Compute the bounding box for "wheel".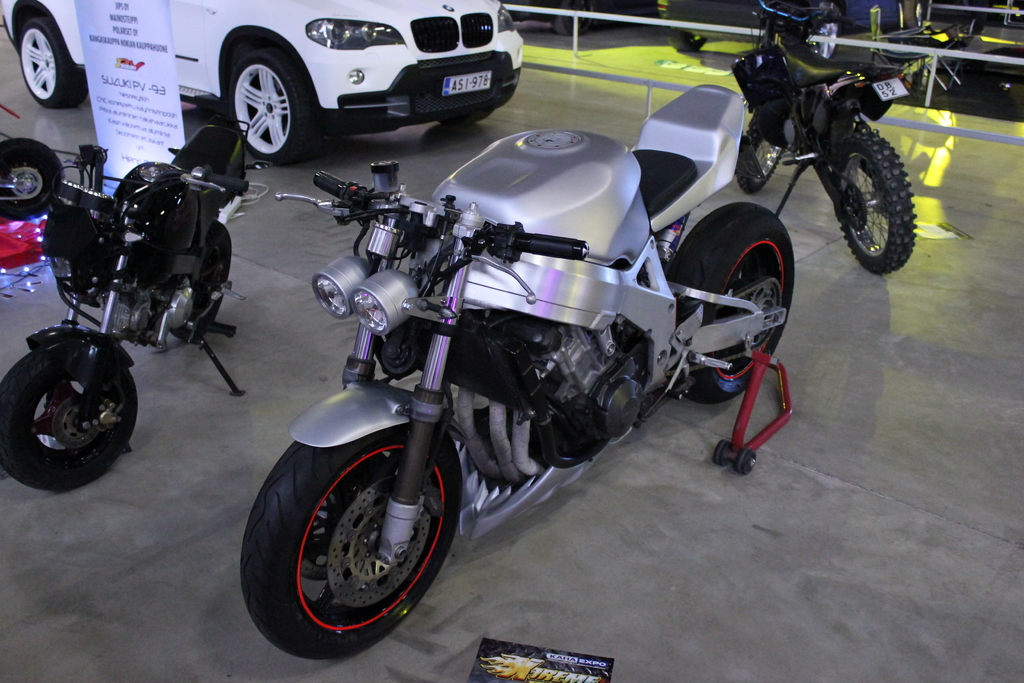
{"left": 175, "top": 241, "right": 230, "bottom": 347}.
